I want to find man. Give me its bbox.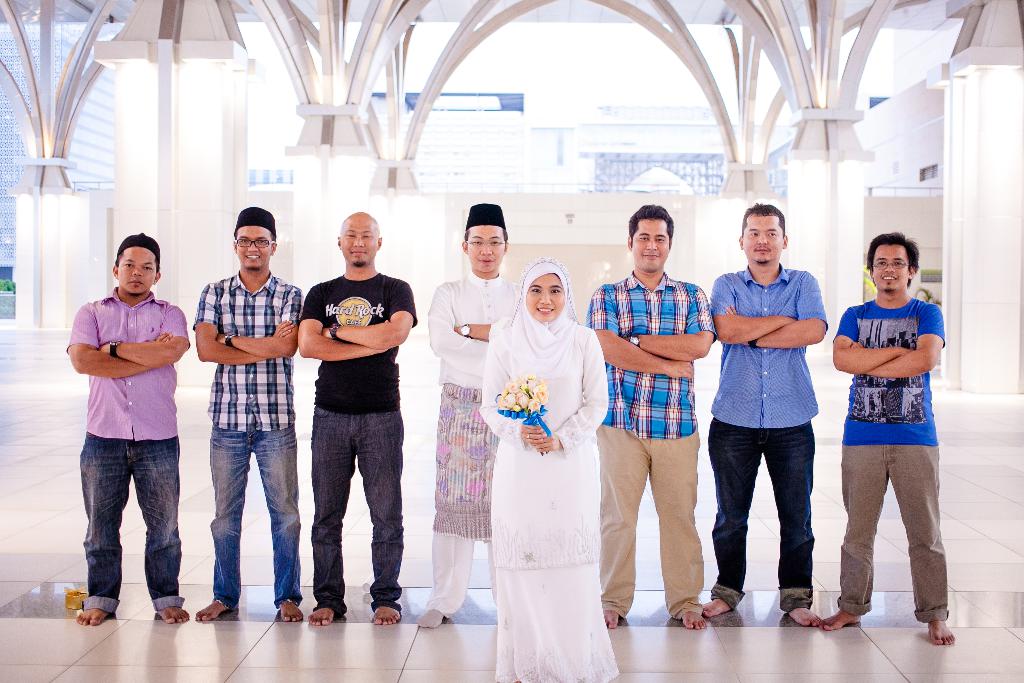
413 202 518 629.
